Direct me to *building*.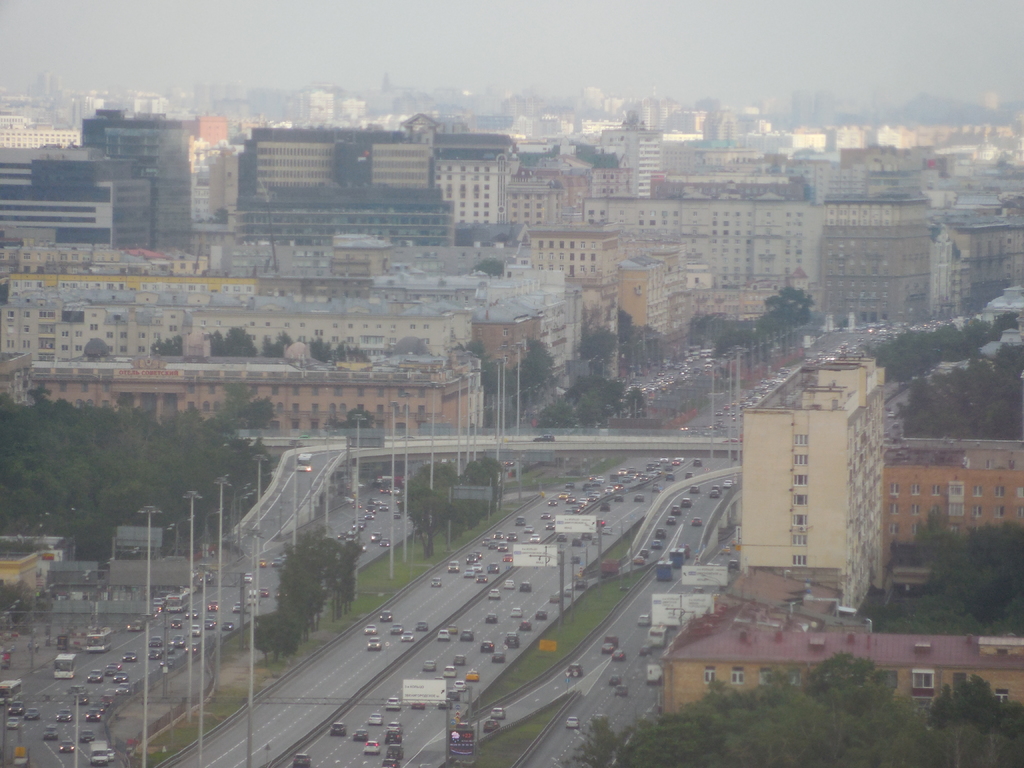
Direction: locate(880, 433, 1023, 552).
